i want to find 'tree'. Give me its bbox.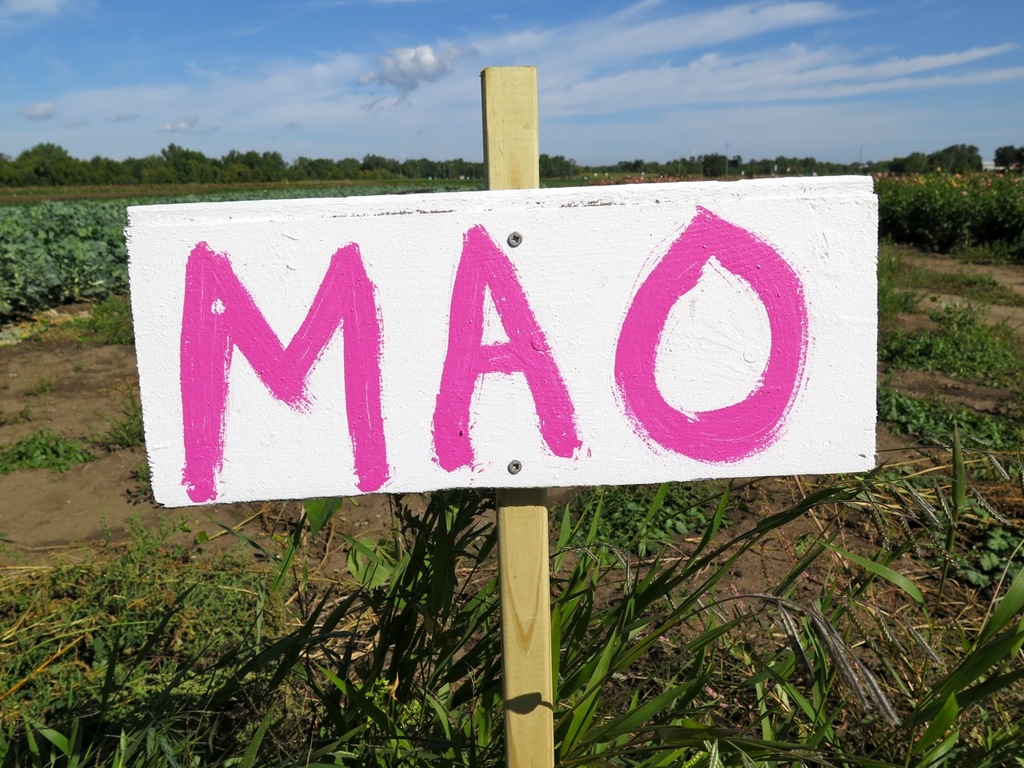
{"left": 539, "top": 154, "right": 571, "bottom": 180}.
